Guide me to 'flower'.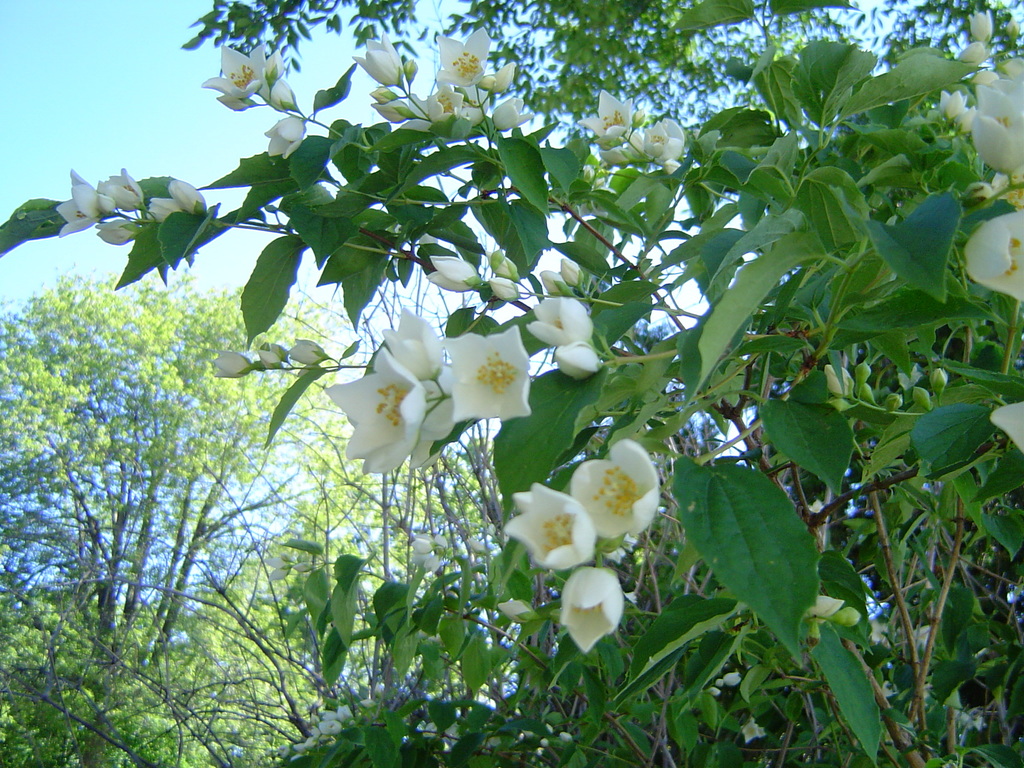
Guidance: <region>989, 403, 1023, 457</region>.
